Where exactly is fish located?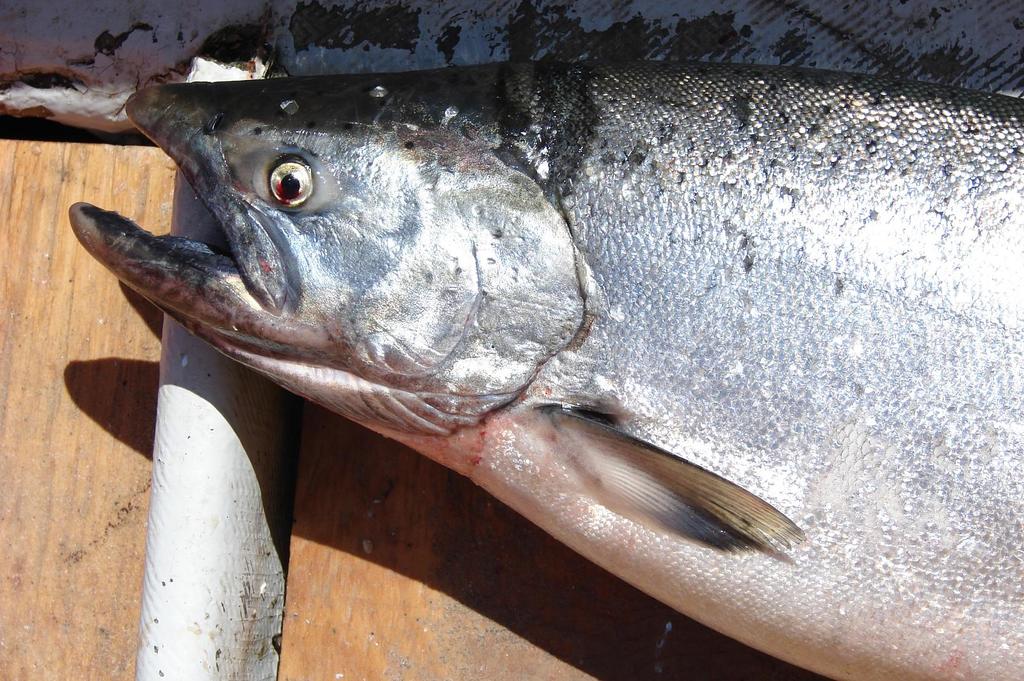
Its bounding box is <bbox>98, 172, 885, 666</bbox>.
